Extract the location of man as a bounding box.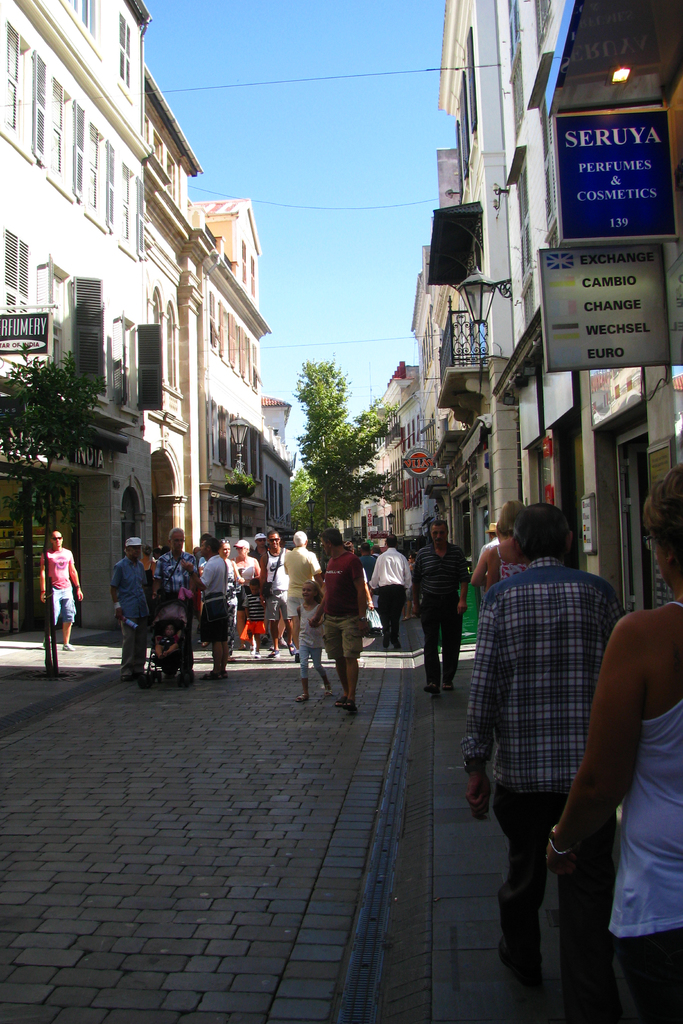
locate(160, 522, 194, 678).
